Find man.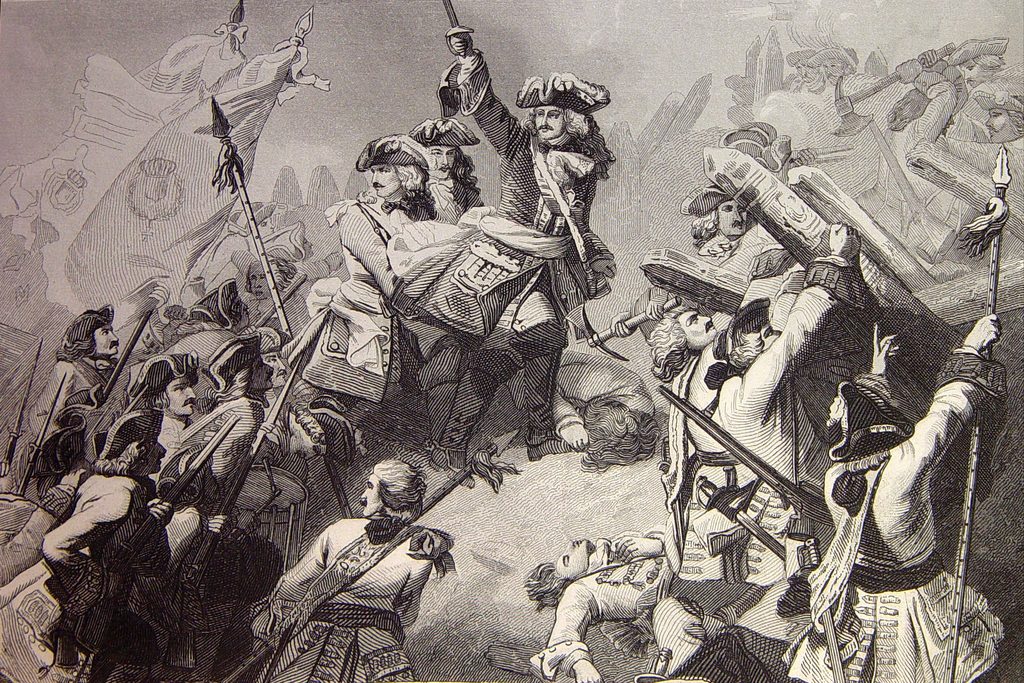
Rect(275, 135, 439, 408).
